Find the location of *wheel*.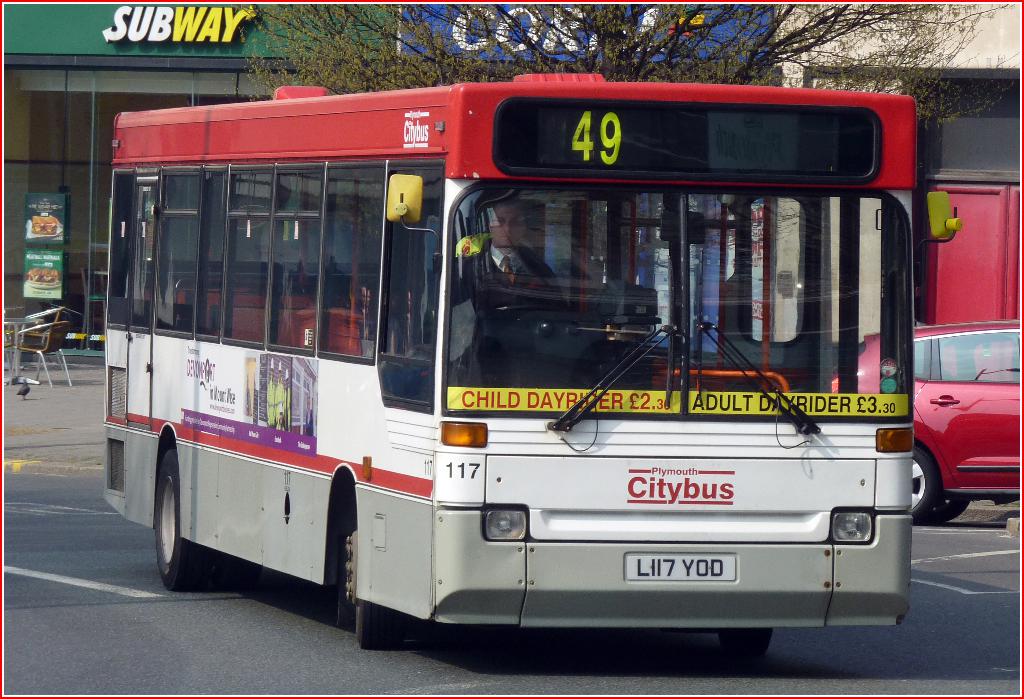
Location: (154,455,214,591).
